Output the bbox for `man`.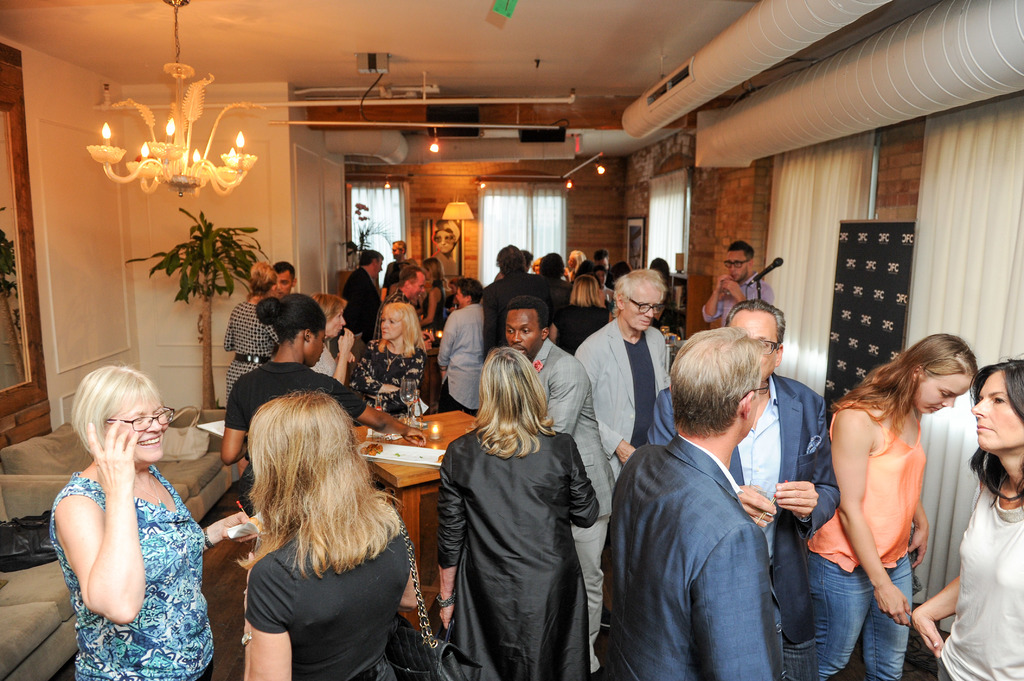
select_region(501, 295, 615, 680).
